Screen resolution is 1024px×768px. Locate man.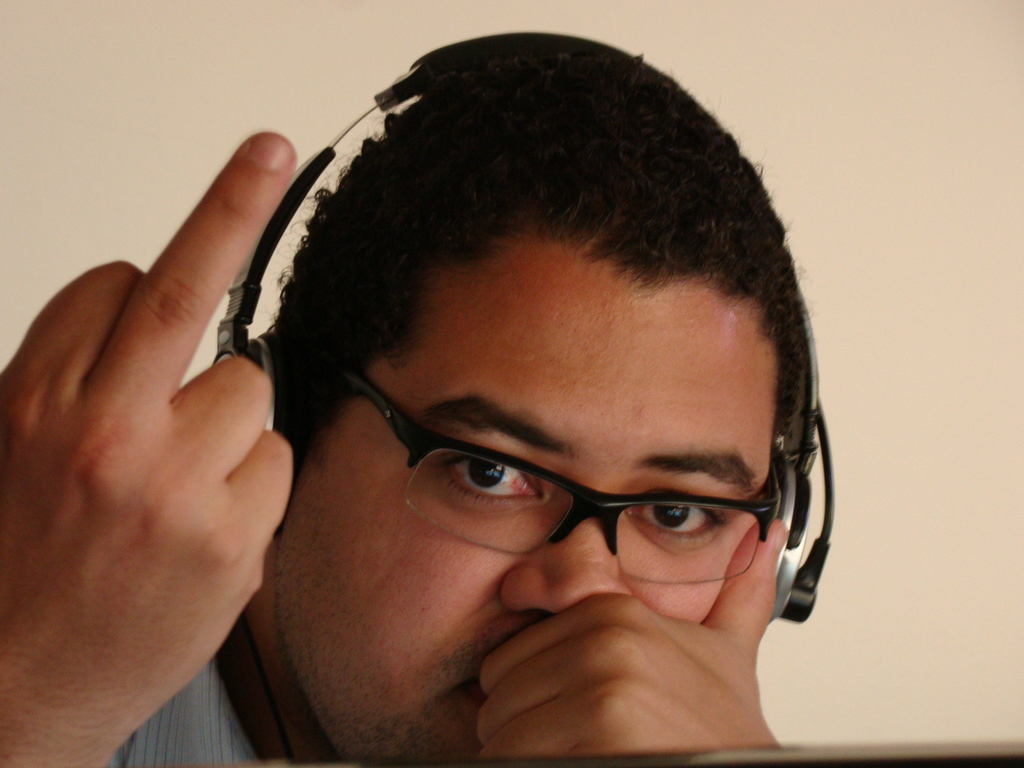
(0,50,811,767).
